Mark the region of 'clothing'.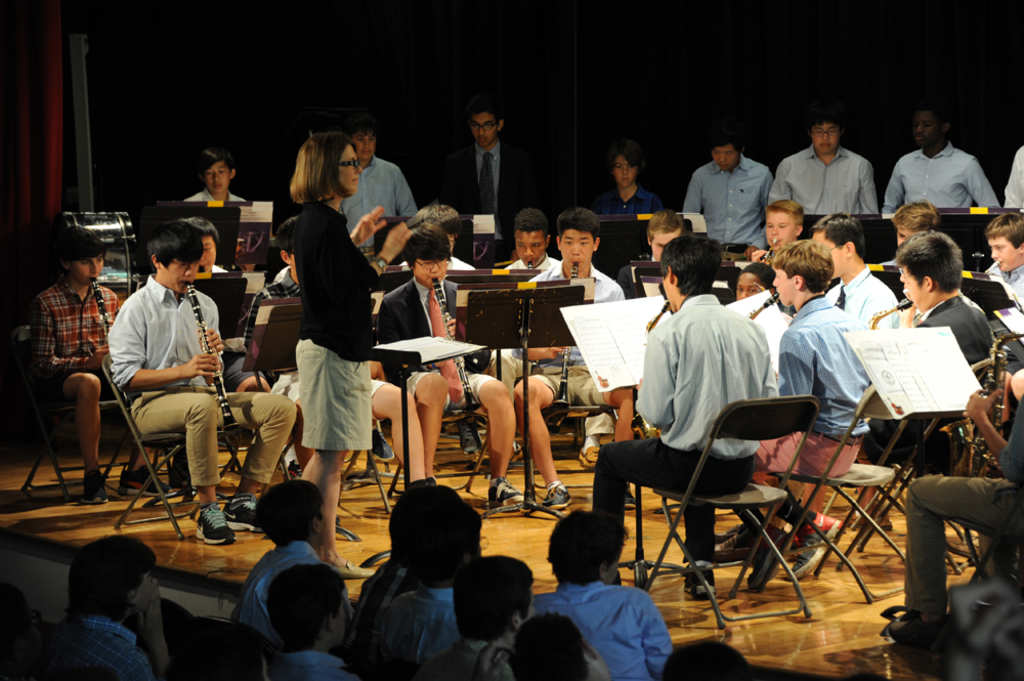
Region: [907, 391, 1023, 613].
